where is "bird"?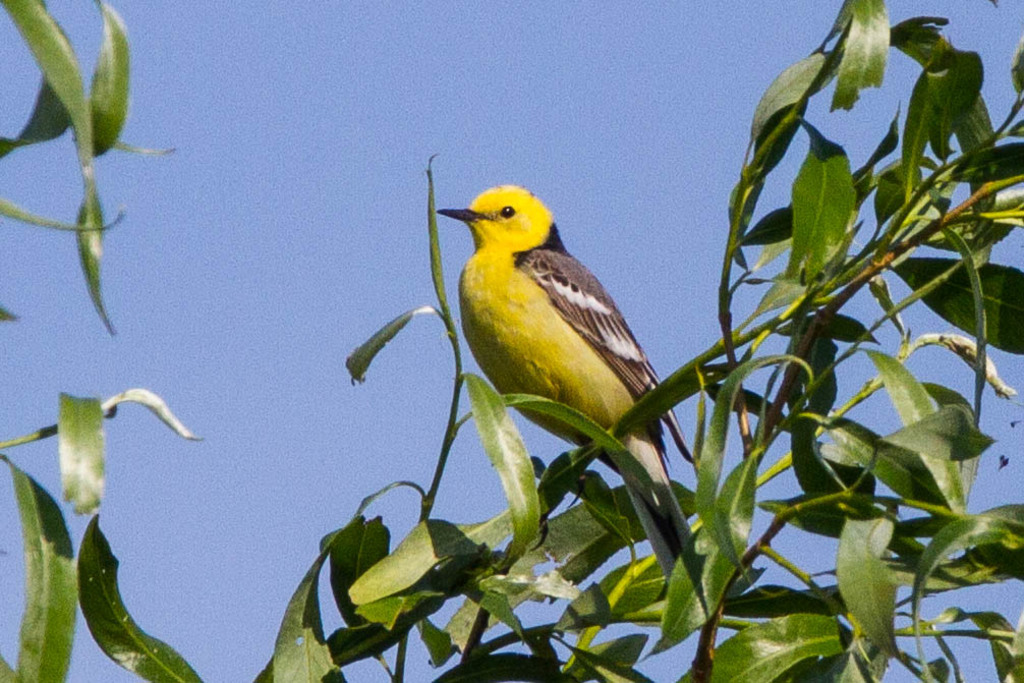
locate(438, 182, 707, 618).
